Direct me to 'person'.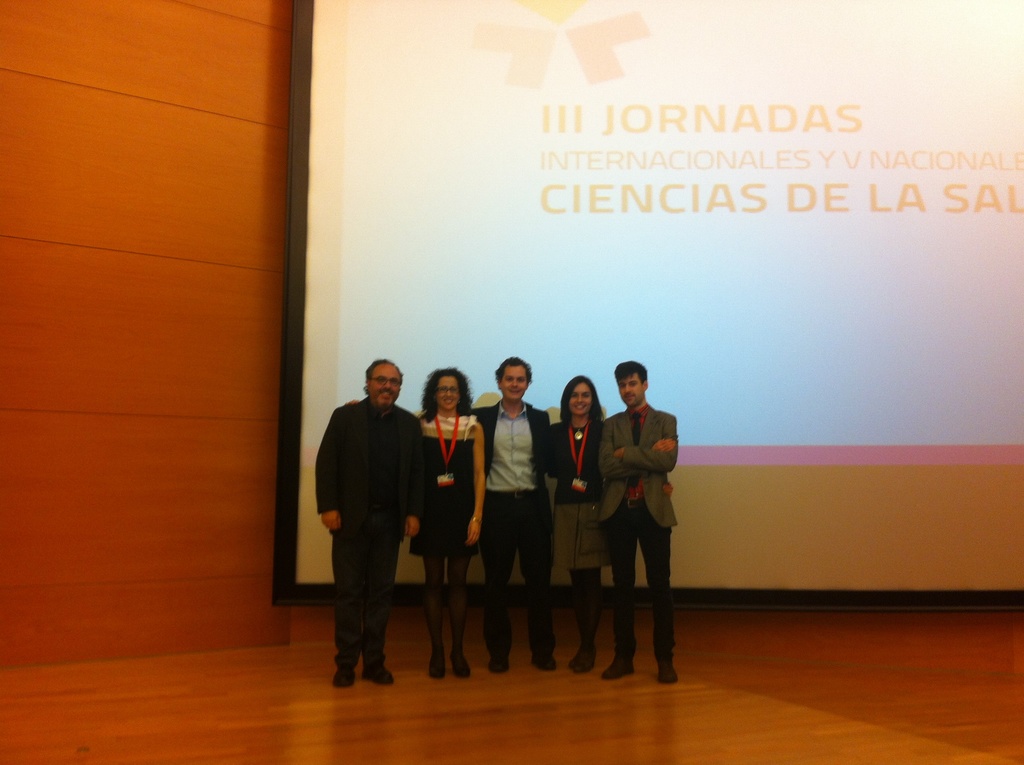
Direction: <box>416,369,483,676</box>.
